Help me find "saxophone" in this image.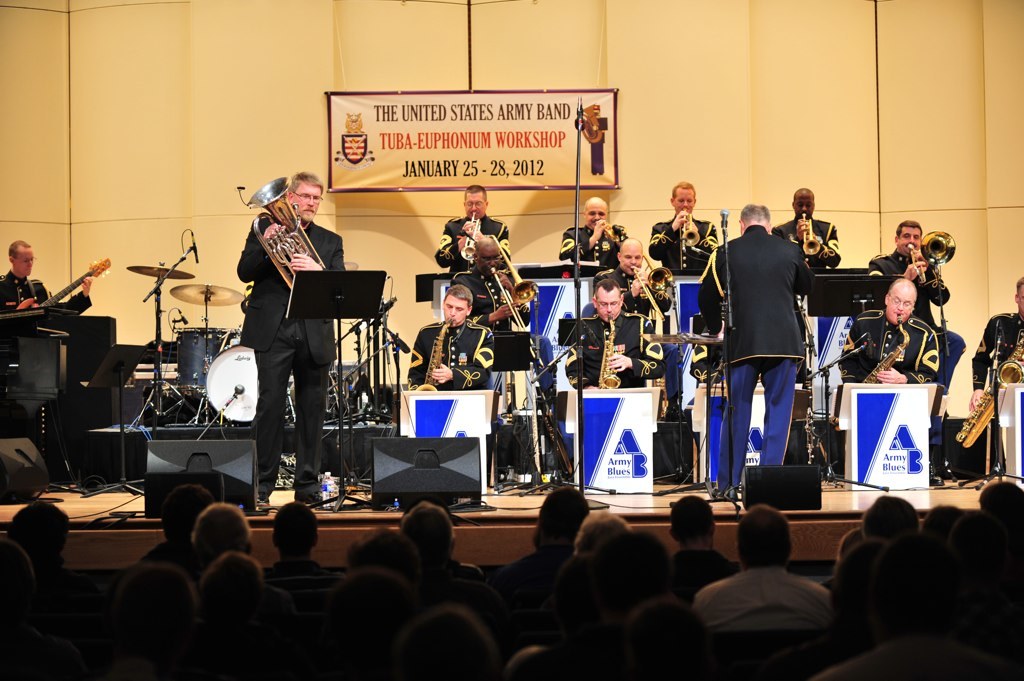
Found it: Rect(860, 312, 912, 389).
